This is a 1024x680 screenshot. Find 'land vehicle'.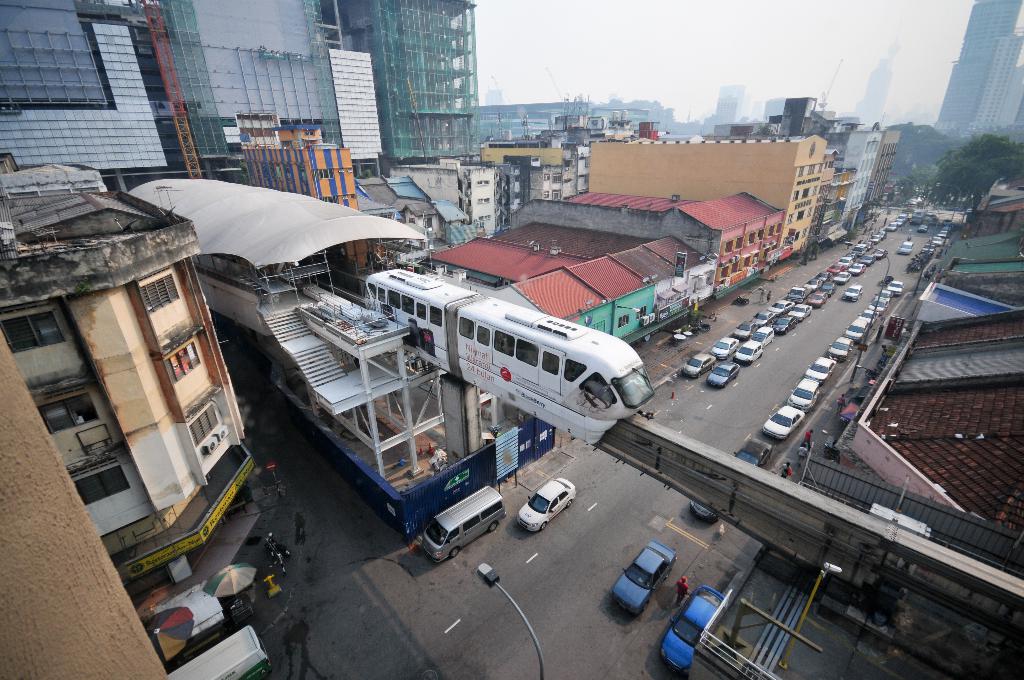
Bounding box: (left=884, top=220, right=899, bottom=232).
